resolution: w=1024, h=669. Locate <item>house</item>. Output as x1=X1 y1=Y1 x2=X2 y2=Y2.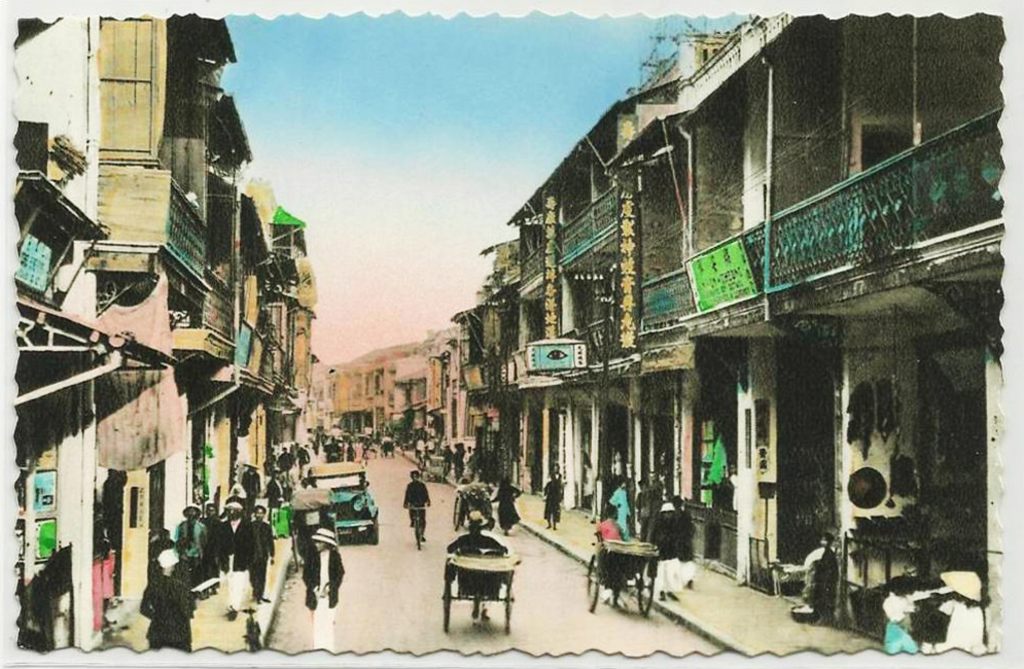
x1=333 y1=347 x2=430 y2=458.
